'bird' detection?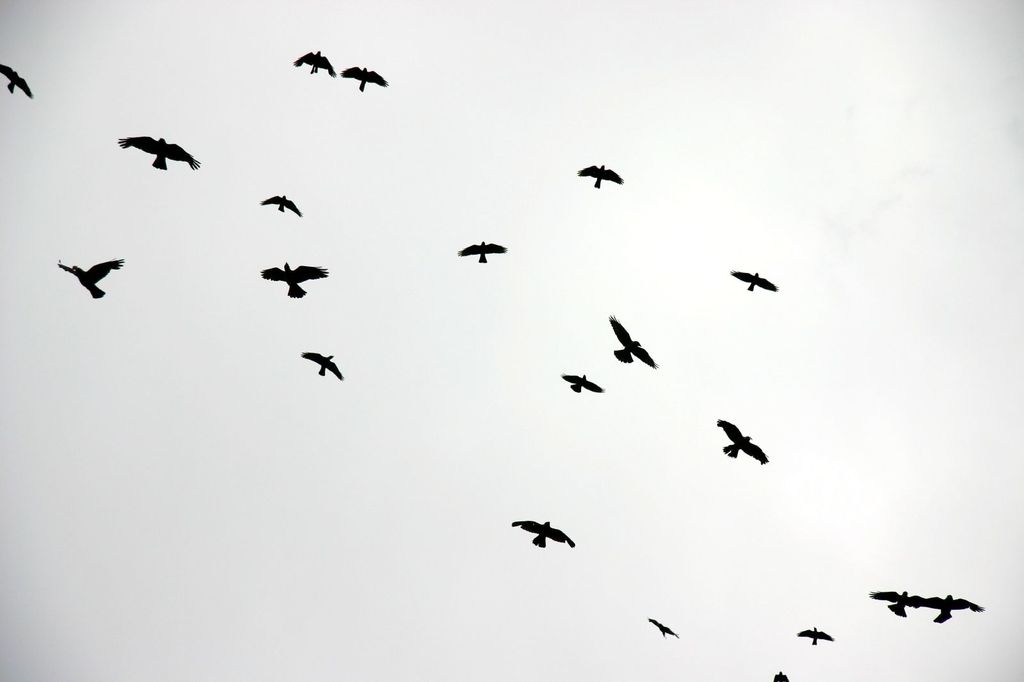
{"x1": 577, "y1": 164, "x2": 627, "y2": 193}
